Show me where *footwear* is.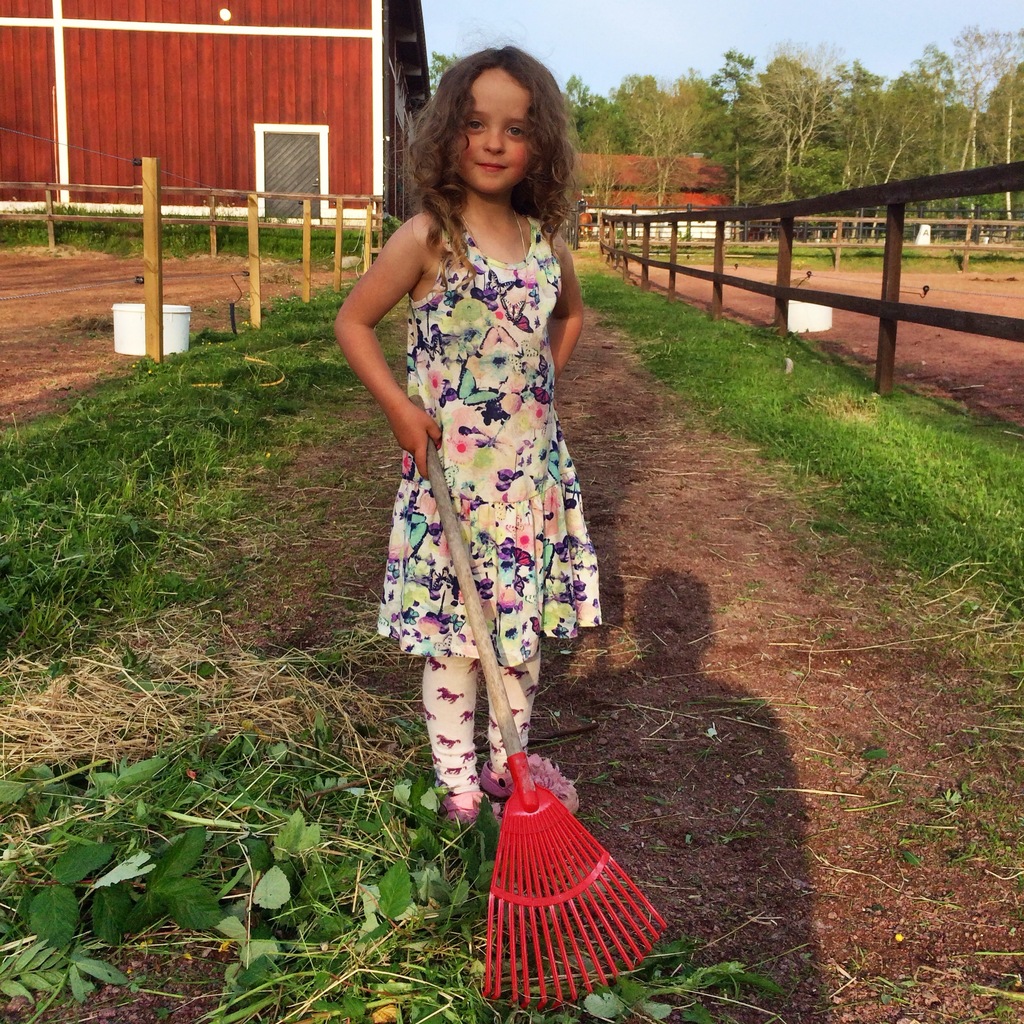
*footwear* is at bbox=[473, 756, 581, 810].
